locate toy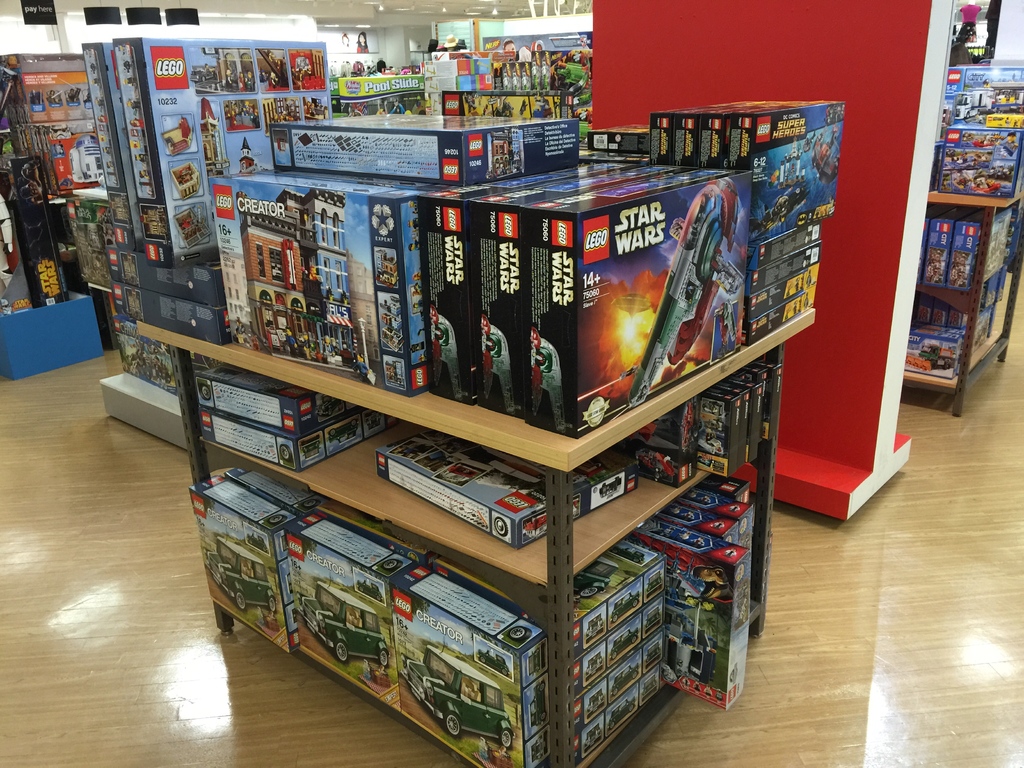
{"x1": 738, "y1": 515, "x2": 748, "y2": 536}
